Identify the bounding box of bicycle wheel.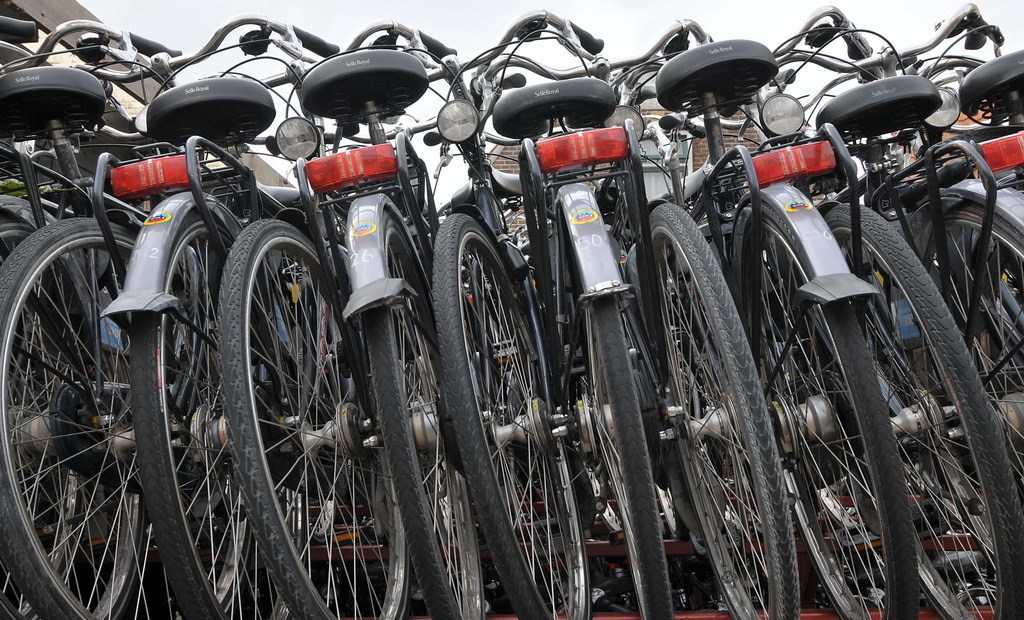
x1=562, y1=212, x2=675, y2=619.
